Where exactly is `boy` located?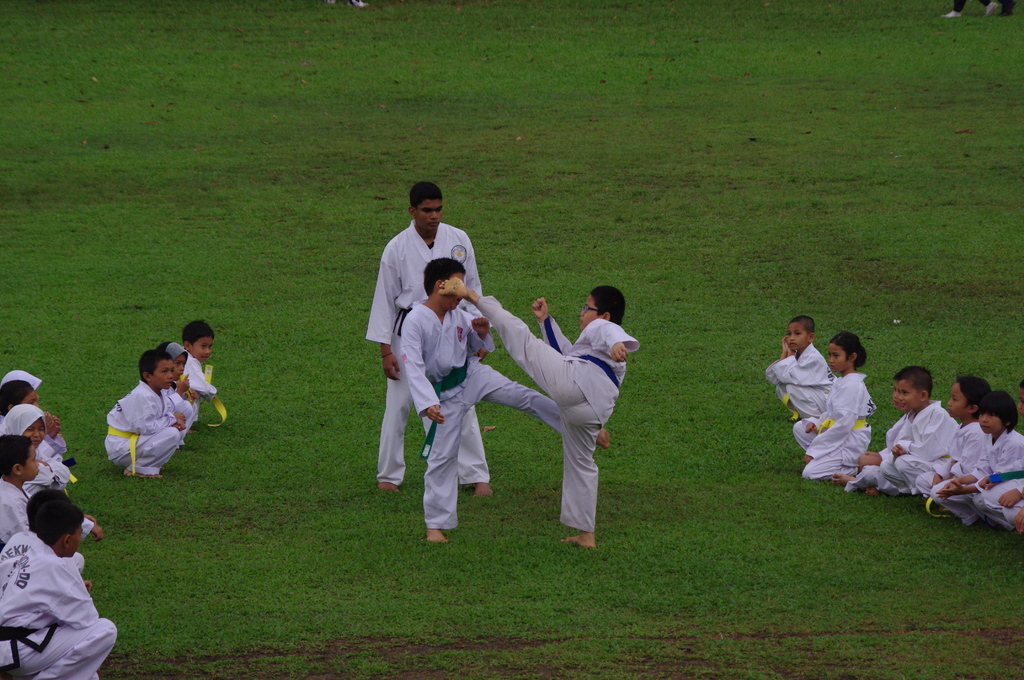
Its bounding box is Rect(829, 368, 917, 496).
